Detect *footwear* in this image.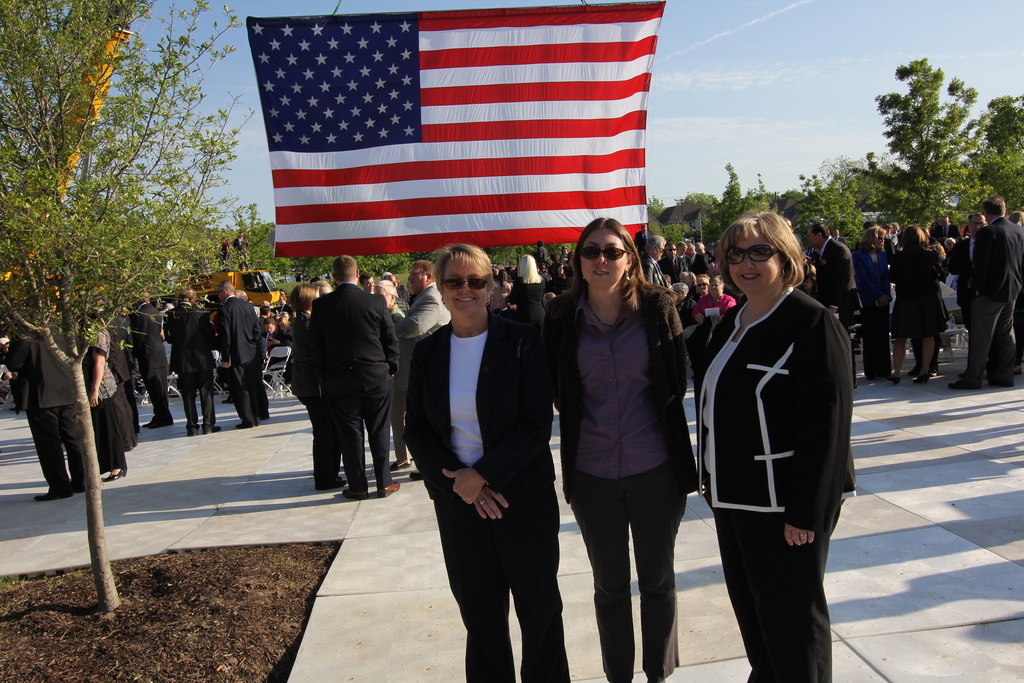
Detection: crop(378, 477, 401, 493).
